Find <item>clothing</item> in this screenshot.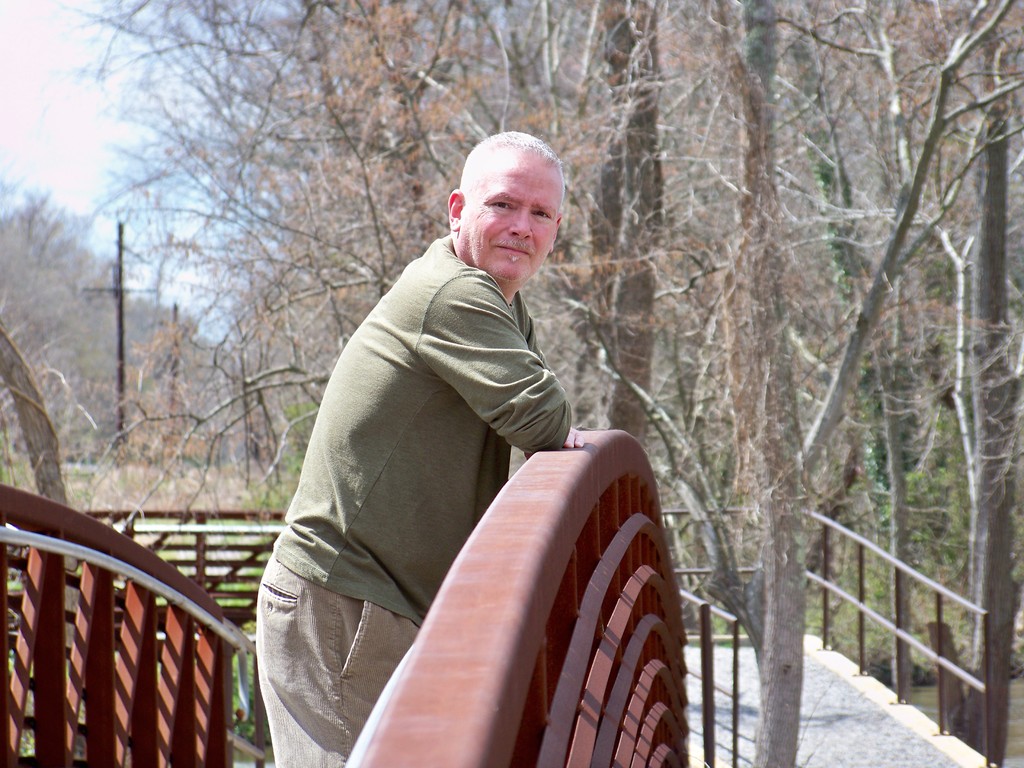
The bounding box for <item>clothing</item> is BBox(256, 236, 572, 767).
